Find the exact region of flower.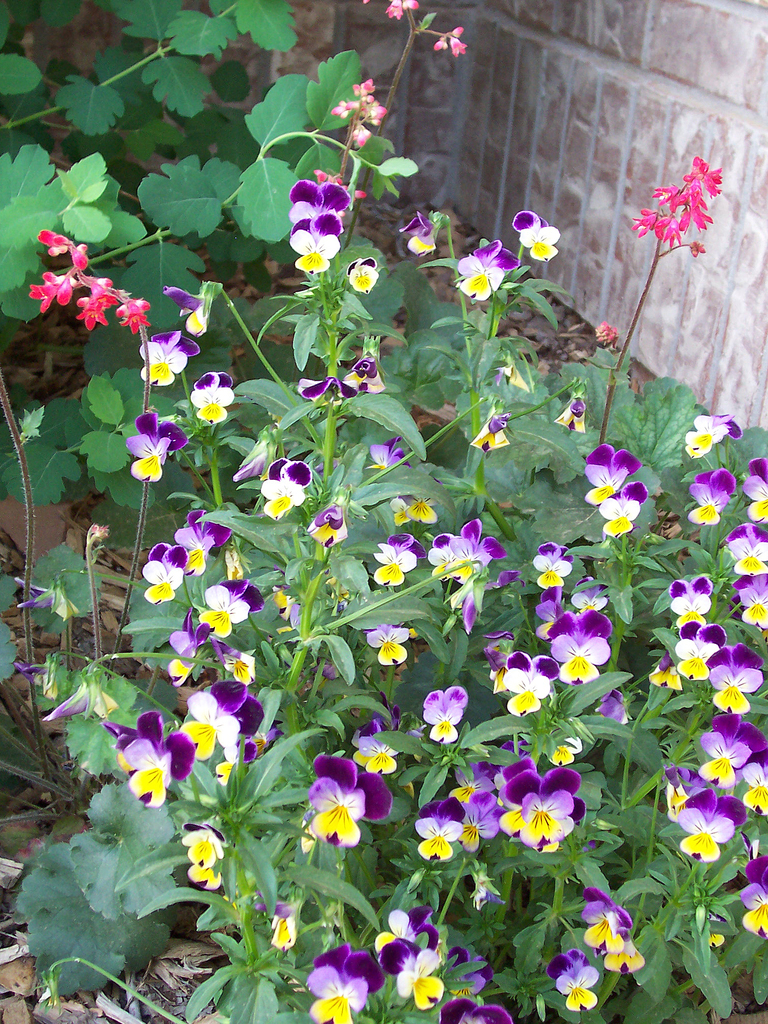
Exact region: bbox=[332, 77, 386, 151].
